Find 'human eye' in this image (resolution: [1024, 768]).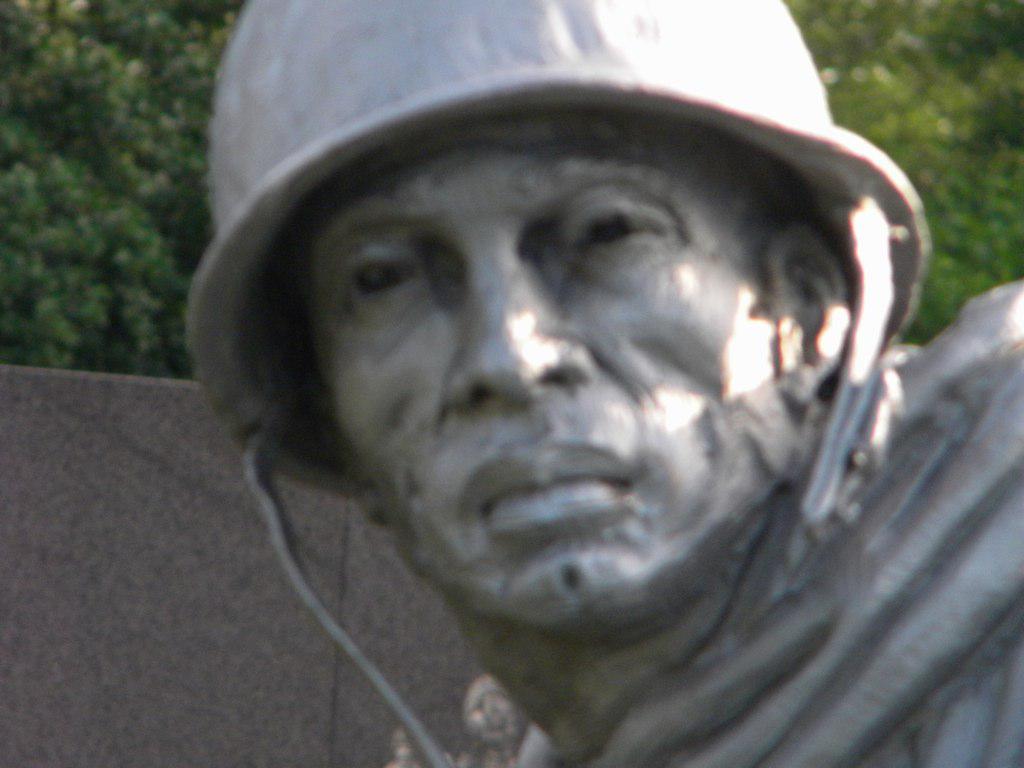
329, 239, 422, 326.
